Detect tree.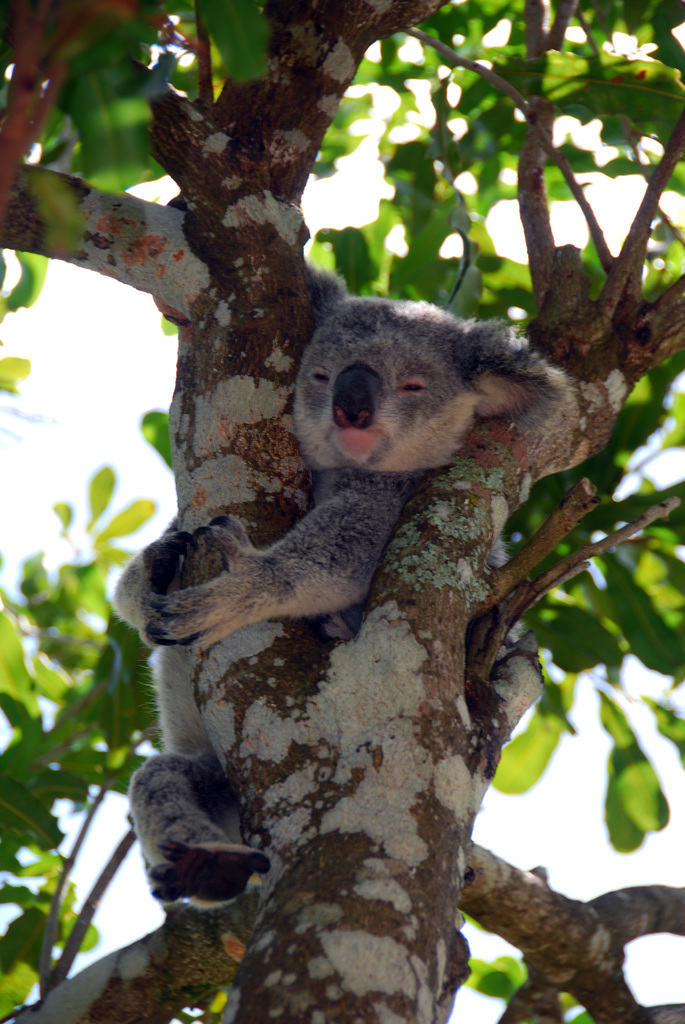
Detected at [0, 45, 684, 883].
